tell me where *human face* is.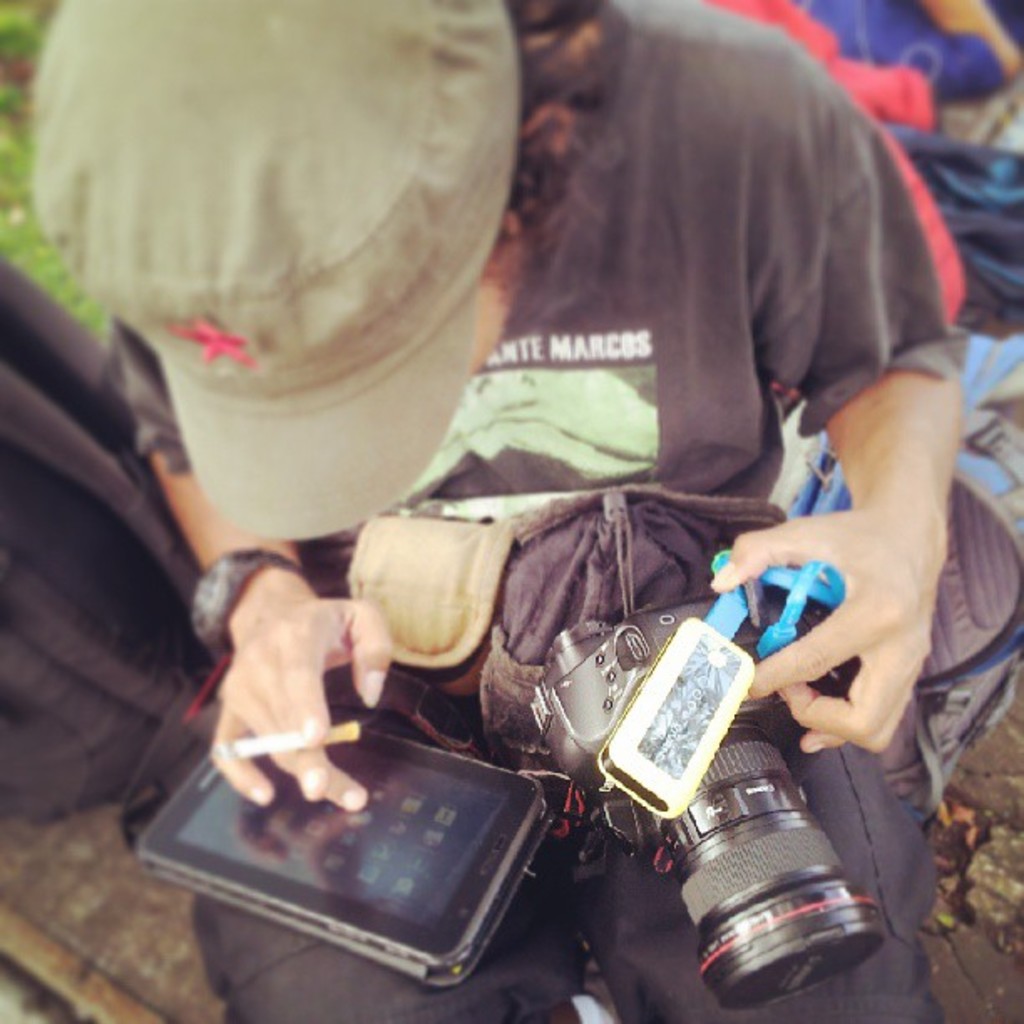
*human face* is at [x1=474, y1=256, x2=512, y2=361].
